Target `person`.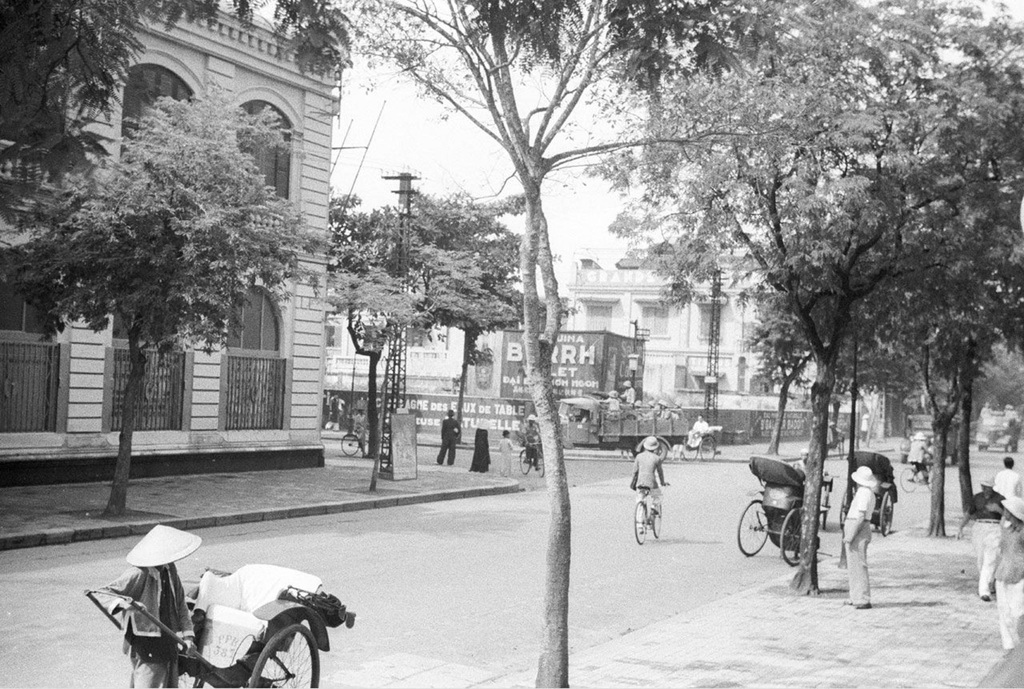
Target region: <box>996,451,1023,503</box>.
